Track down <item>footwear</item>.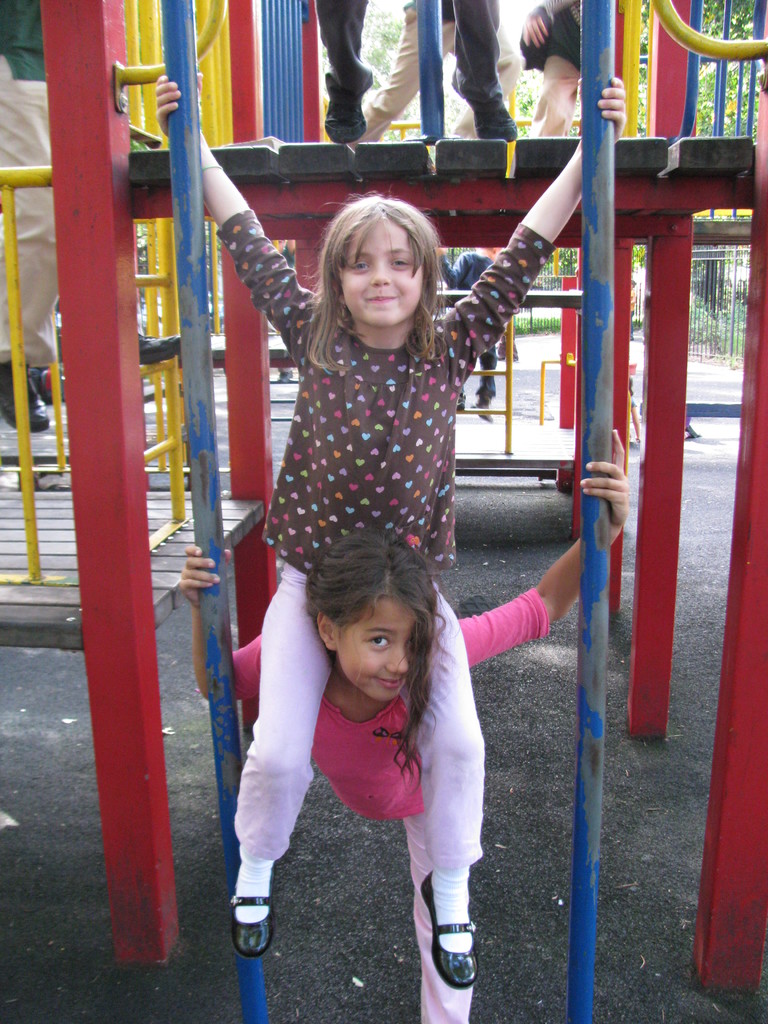
Tracked to Rect(472, 393, 497, 421).
